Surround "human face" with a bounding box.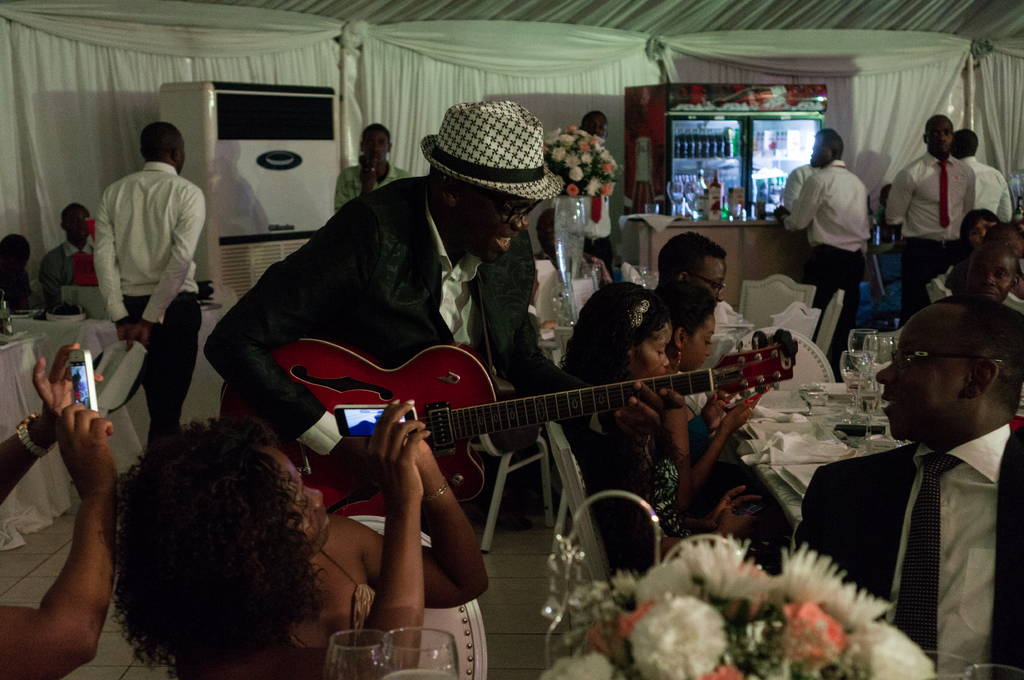
select_region(967, 247, 1013, 299).
